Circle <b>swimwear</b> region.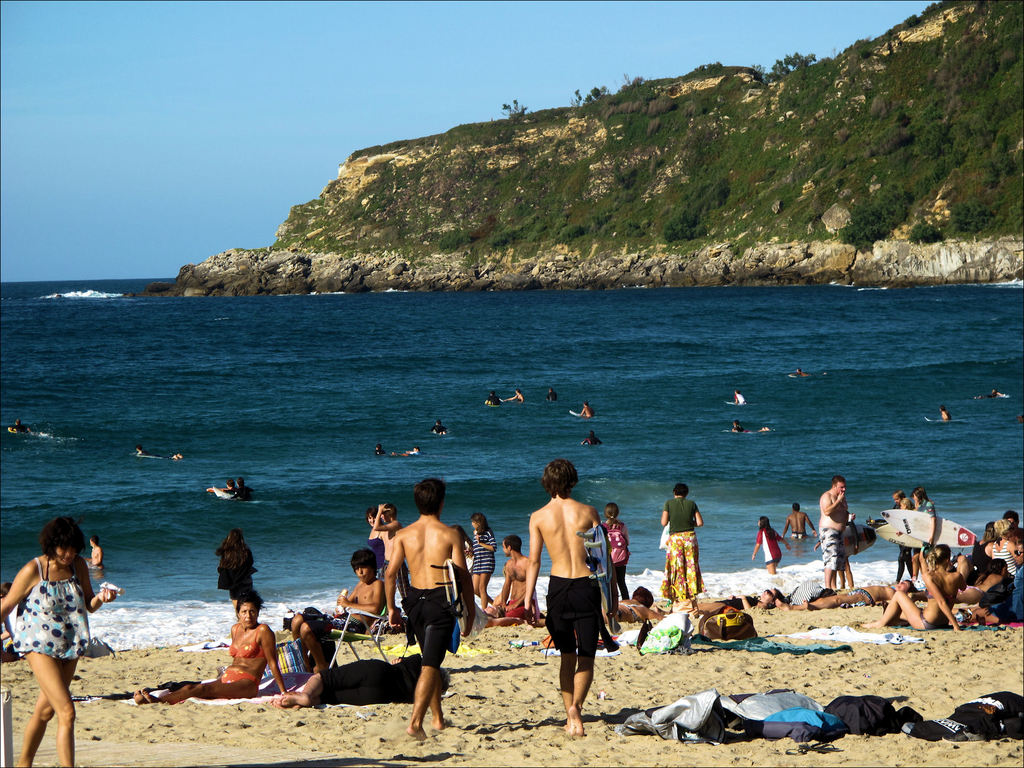
Region: 221/672/255/694.
